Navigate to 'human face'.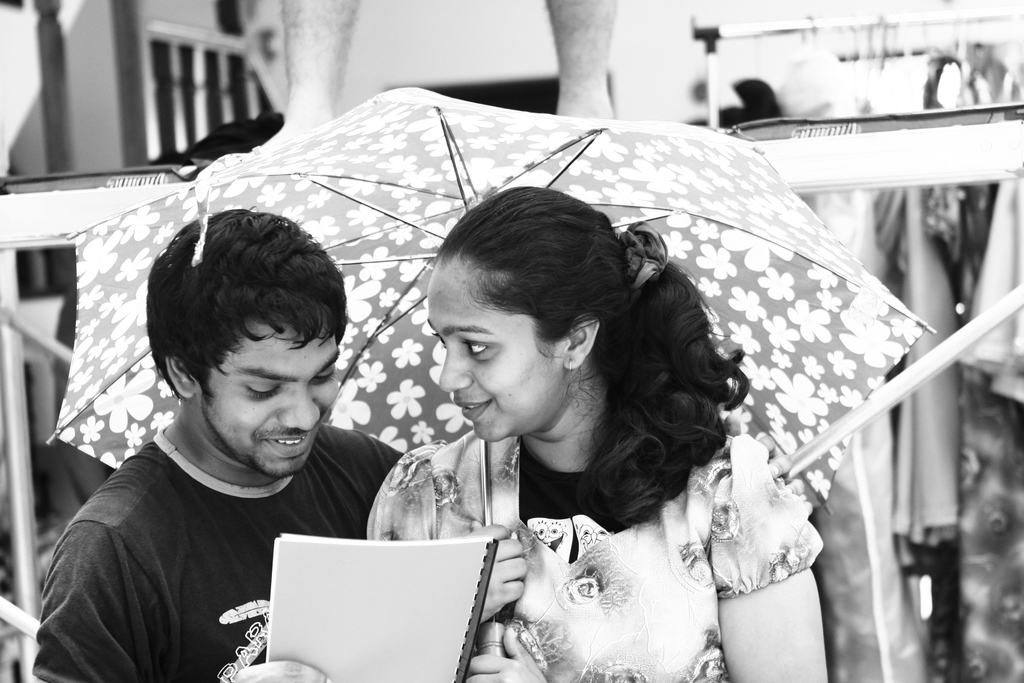
Navigation target: 427/262/561/443.
